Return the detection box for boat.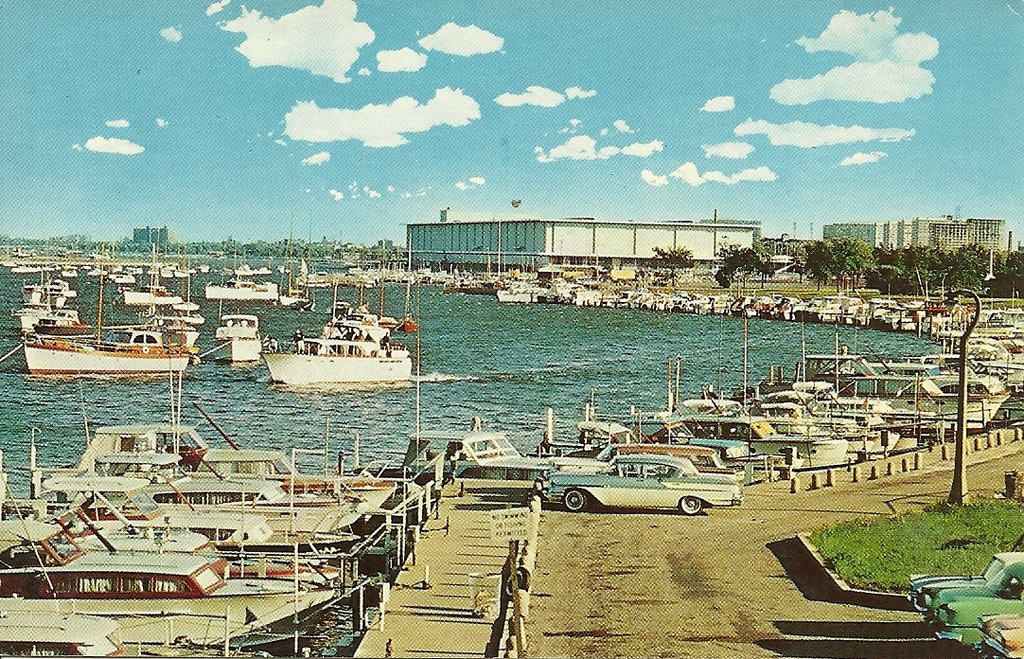
pyautogui.locateOnScreen(535, 409, 644, 462).
